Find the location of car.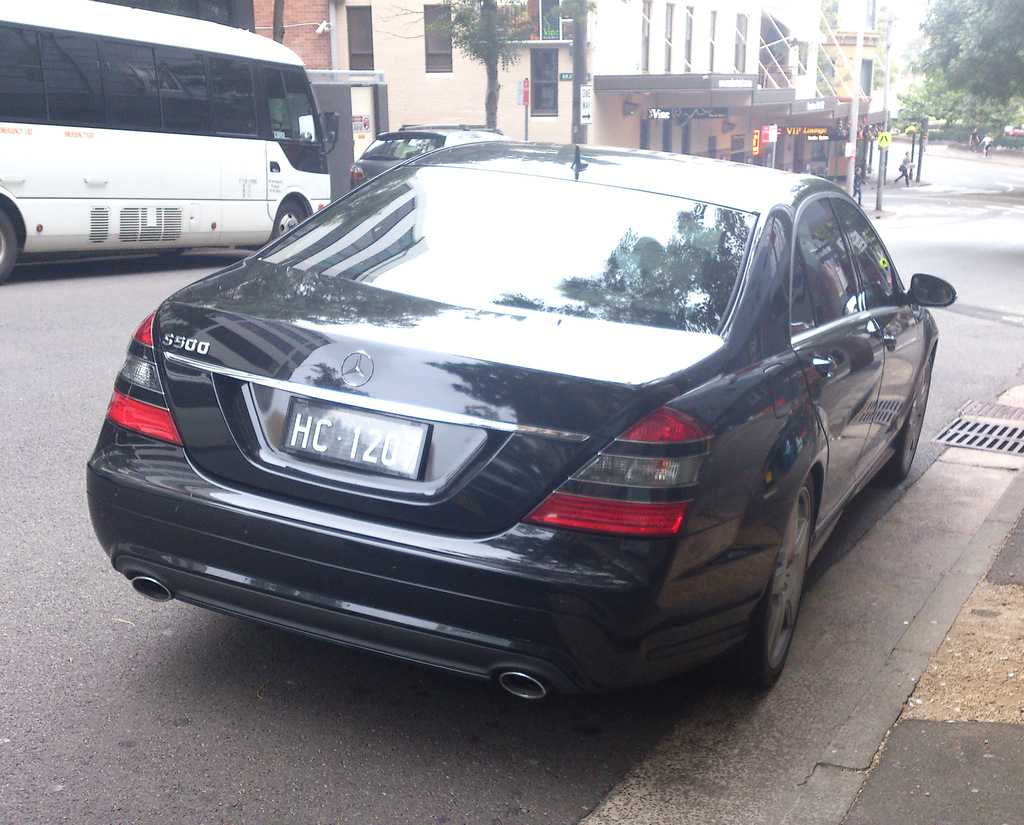
Location: <bbox>348, 119, 507, 190</bbox>.
